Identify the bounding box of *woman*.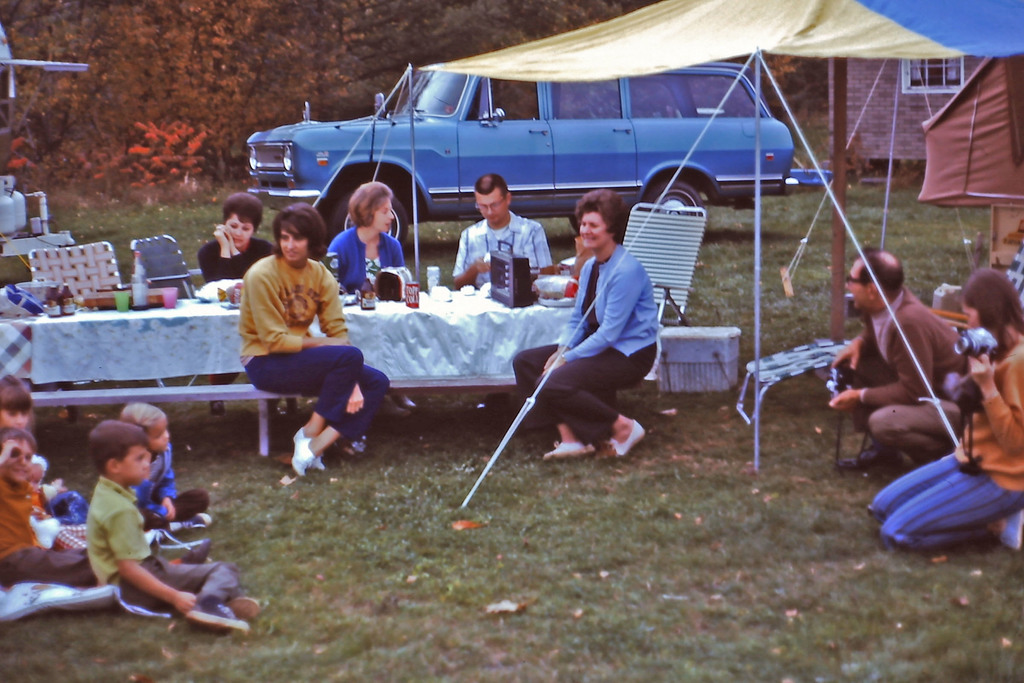
863/269/1023/550.
